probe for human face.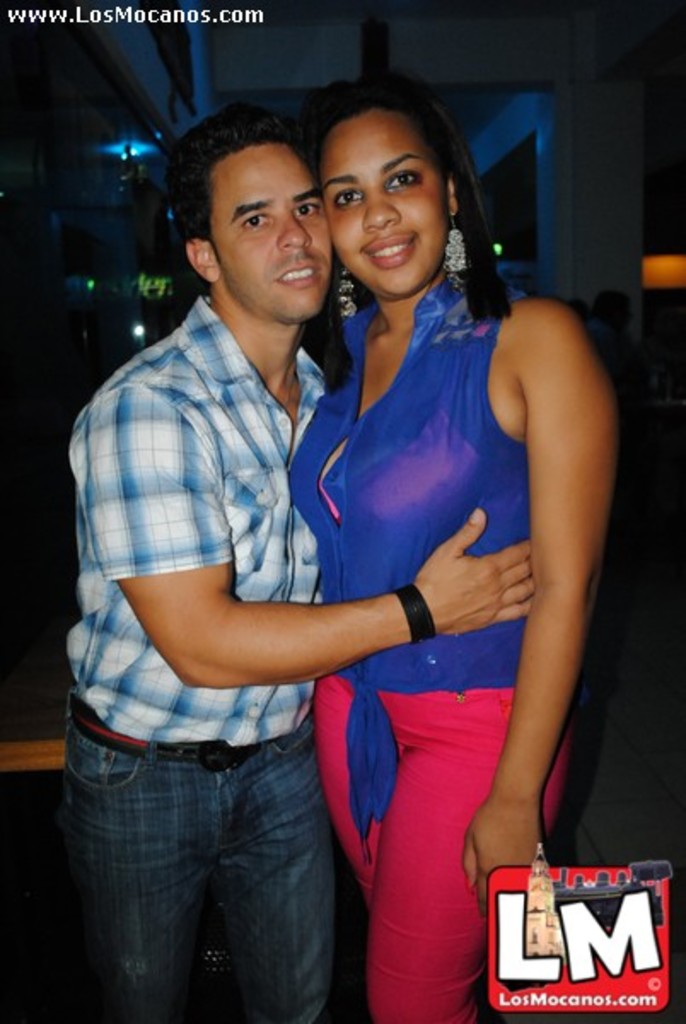
Probe result: (left=212, top=143, right=333, bottom=329).
